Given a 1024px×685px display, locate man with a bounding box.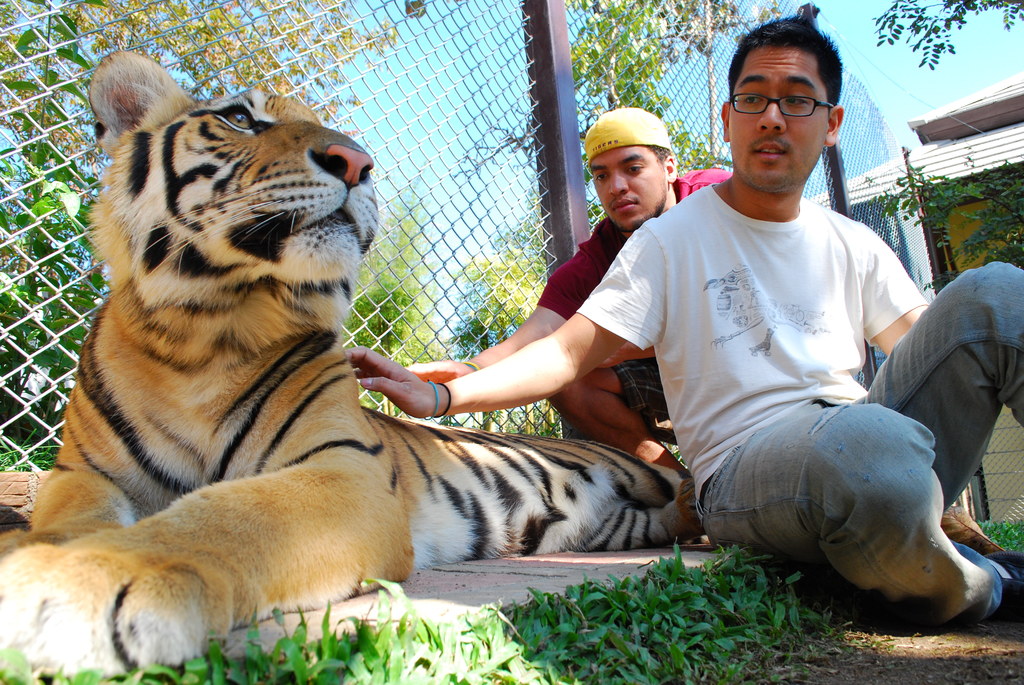
Located: [344,17,1023,626].
